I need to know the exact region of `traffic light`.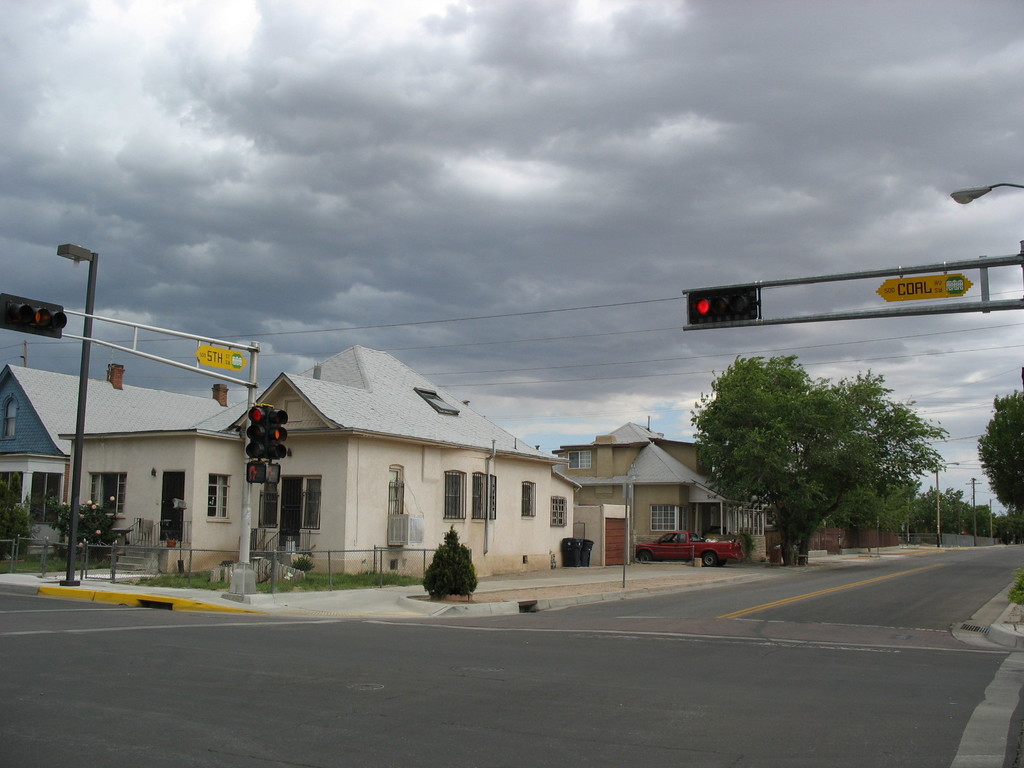
Region: [x1=0, y1=291, x2=67, y2=340].
